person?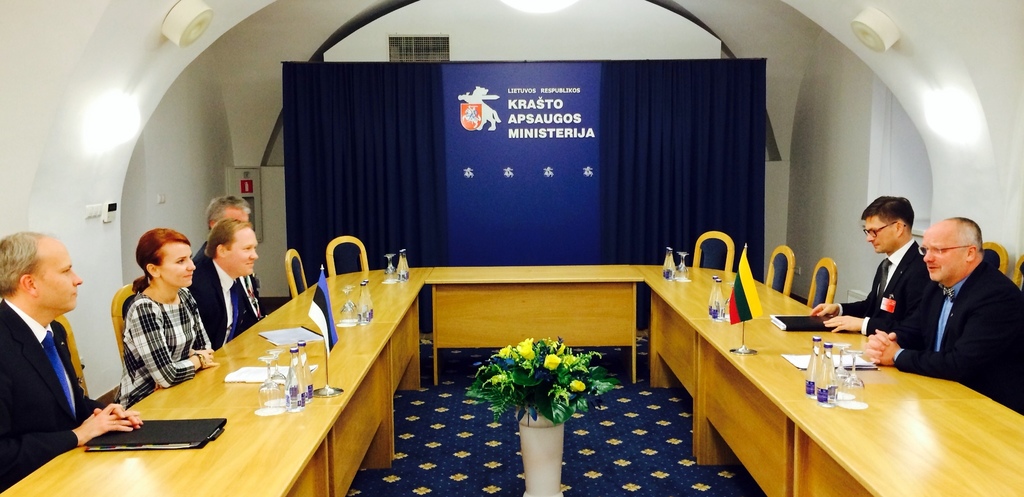
(119,213,228,407)
